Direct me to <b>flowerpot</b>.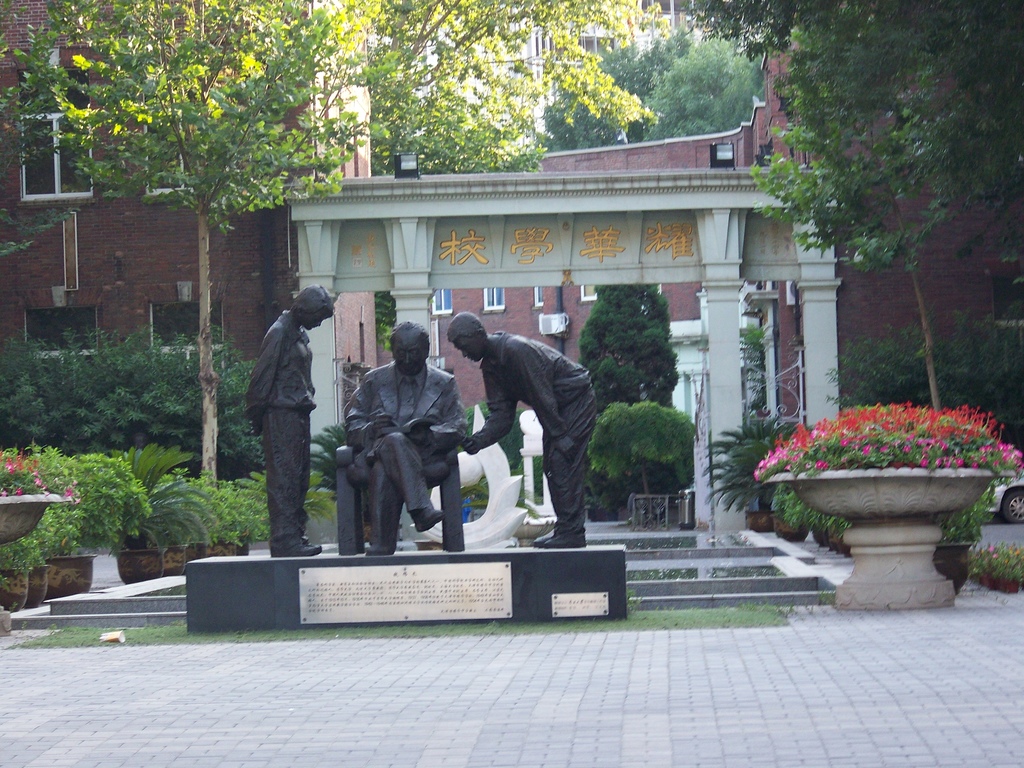
Direction: 159, 542, 189, 575.
